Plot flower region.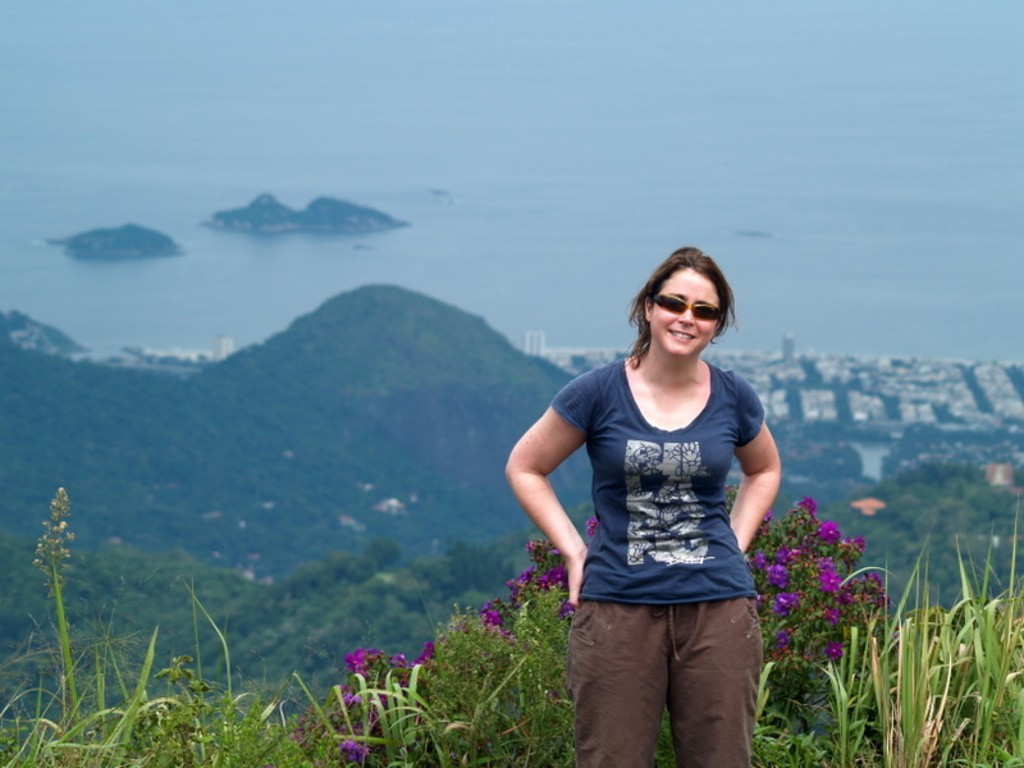
Plotted at [814,557,842,596].
